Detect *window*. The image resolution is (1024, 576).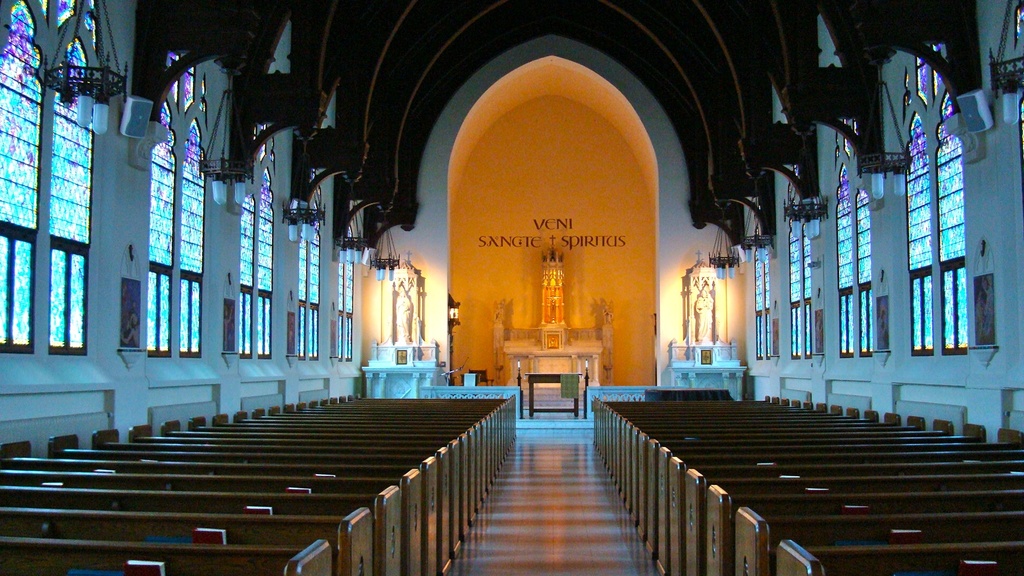
<region>237, 124, 271, 360</region>.
